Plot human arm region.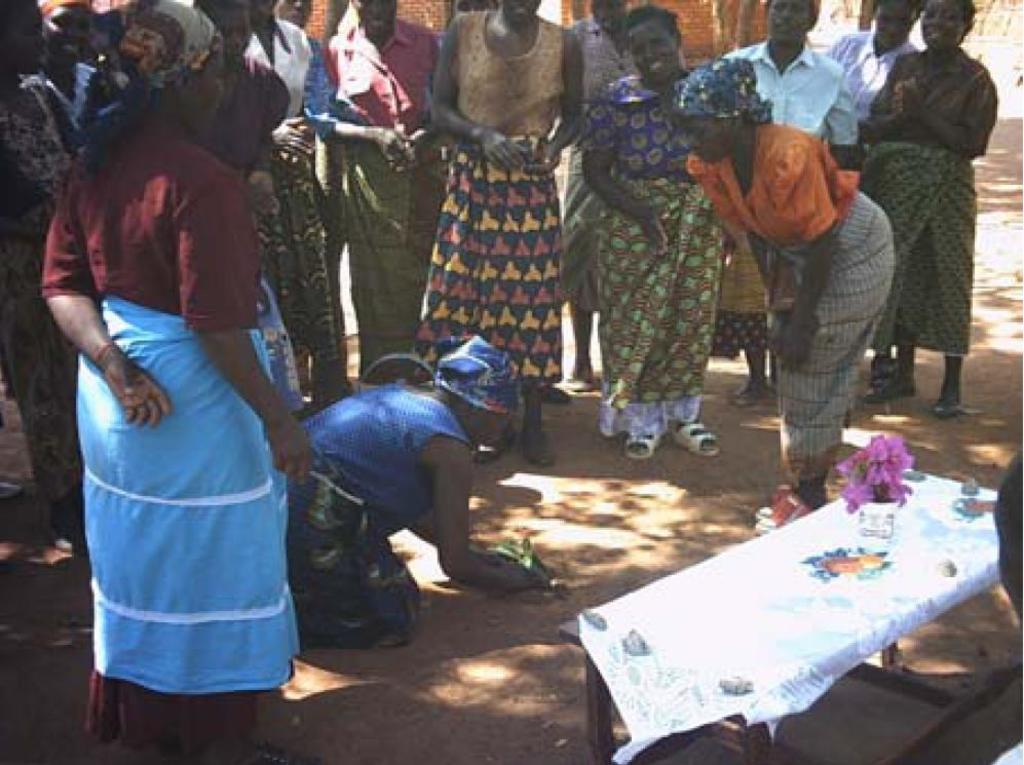
Plotted at [816, 36, 864, 75].
